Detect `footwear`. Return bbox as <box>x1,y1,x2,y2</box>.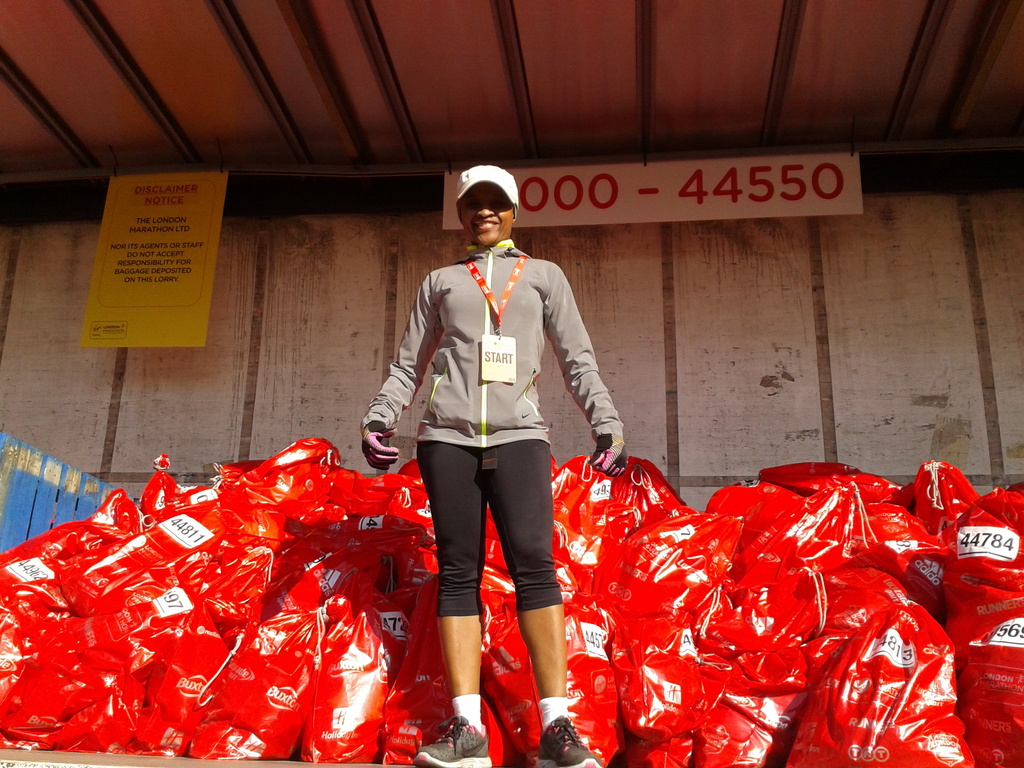
<box>413,713,493,767</box>.
